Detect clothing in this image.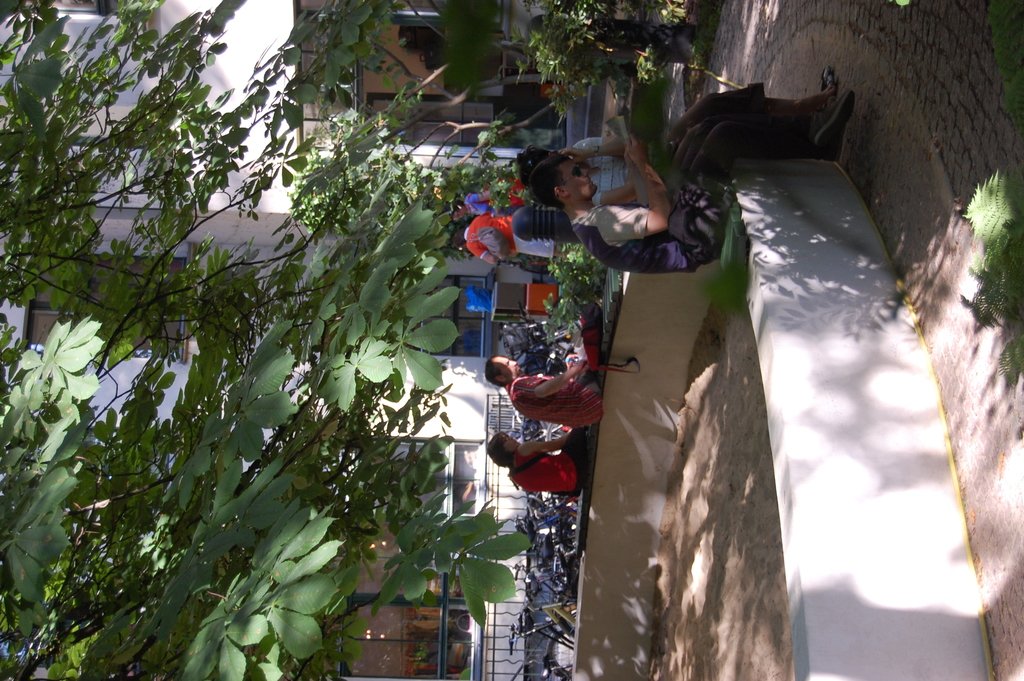
Detection: pyautogui.locateOnScreen(502, 361, 604, 427).
